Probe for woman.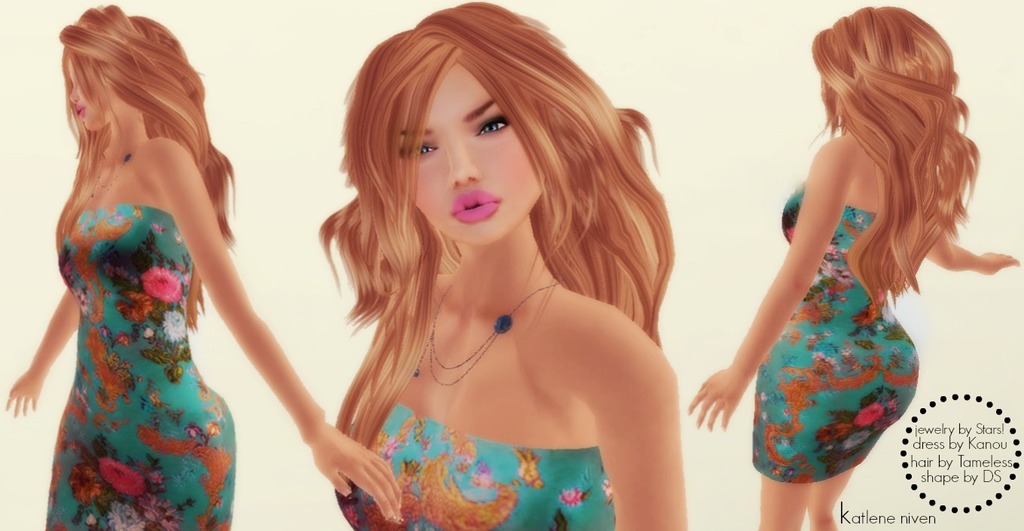
Probe result: <bbox>0, 0, 335, 526</bbox>.
